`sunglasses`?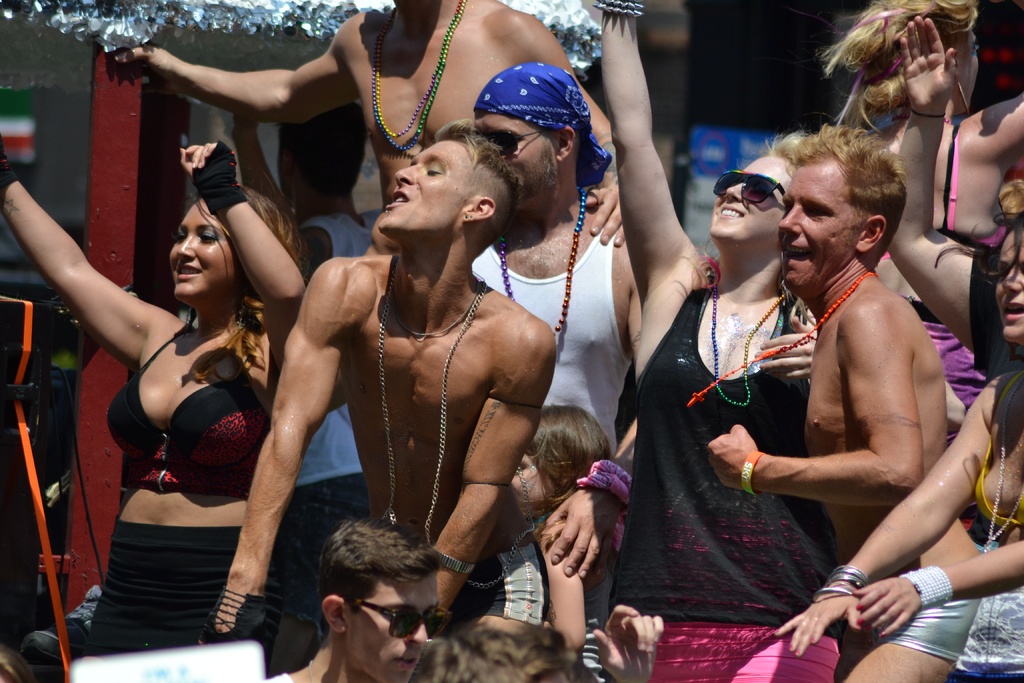
<box>353,593,451,635</box>
